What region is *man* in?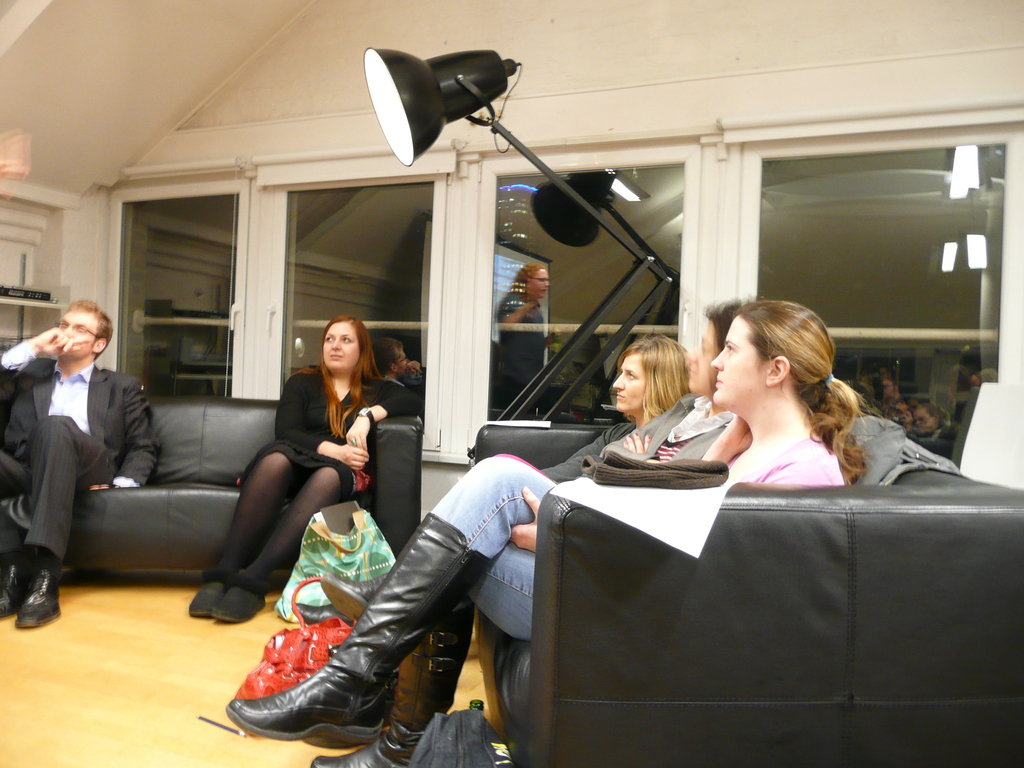
locate(10, 289, 172, 589).
